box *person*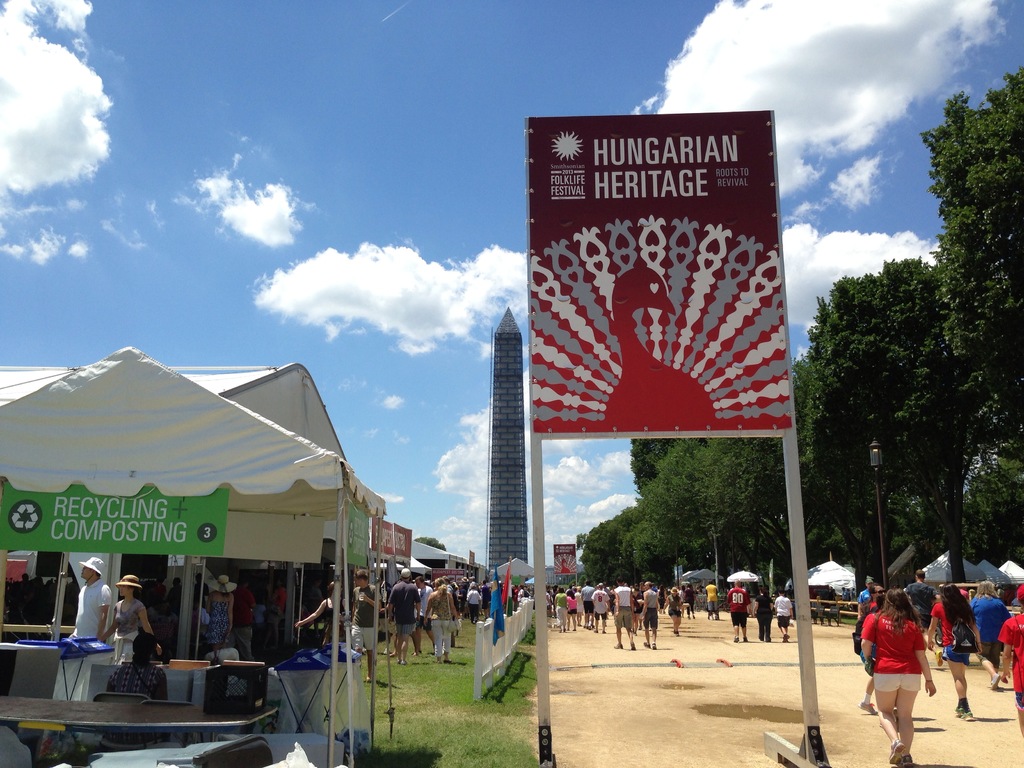
bbox=(565, 586, 577, 630)
